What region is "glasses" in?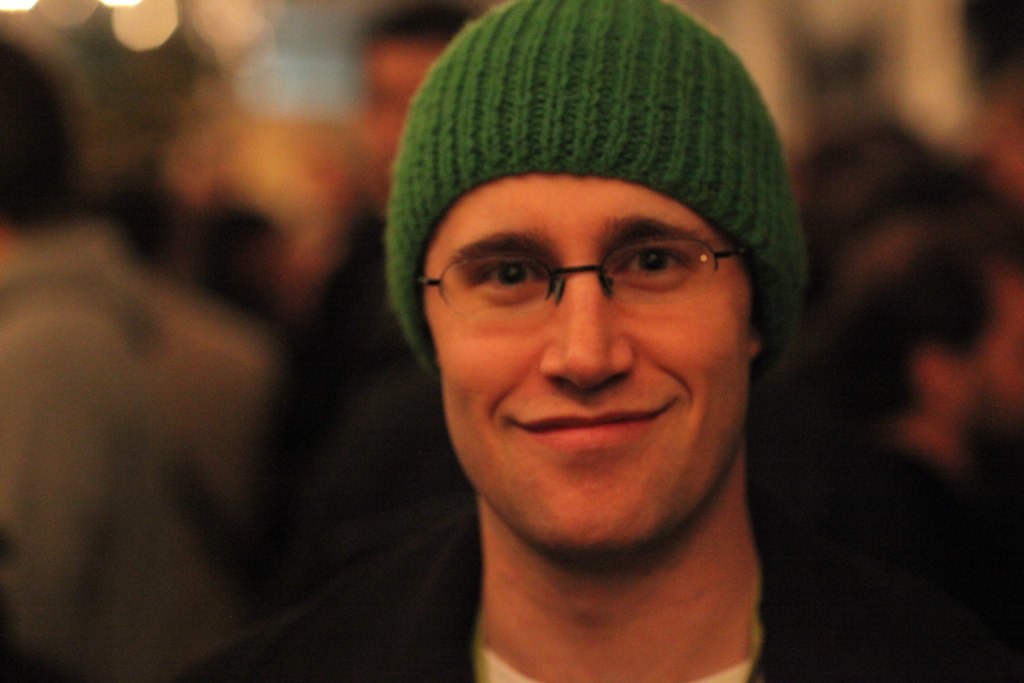
BBox(426, 216, 743, 324).
